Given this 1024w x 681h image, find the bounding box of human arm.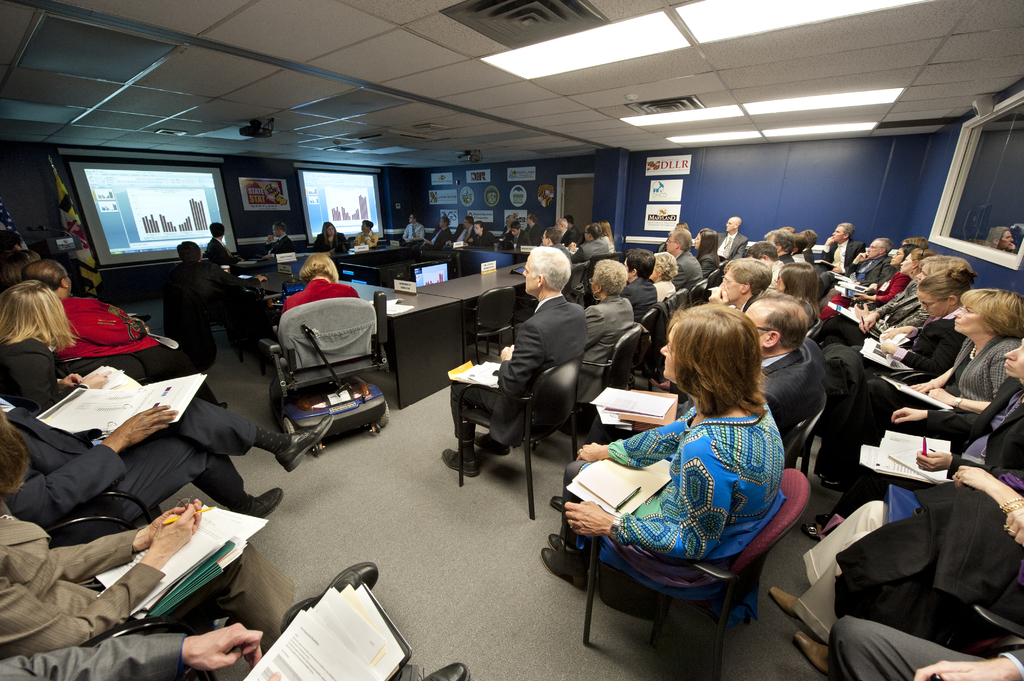
<bbox>44, 543, 150, 585</bbox>.
